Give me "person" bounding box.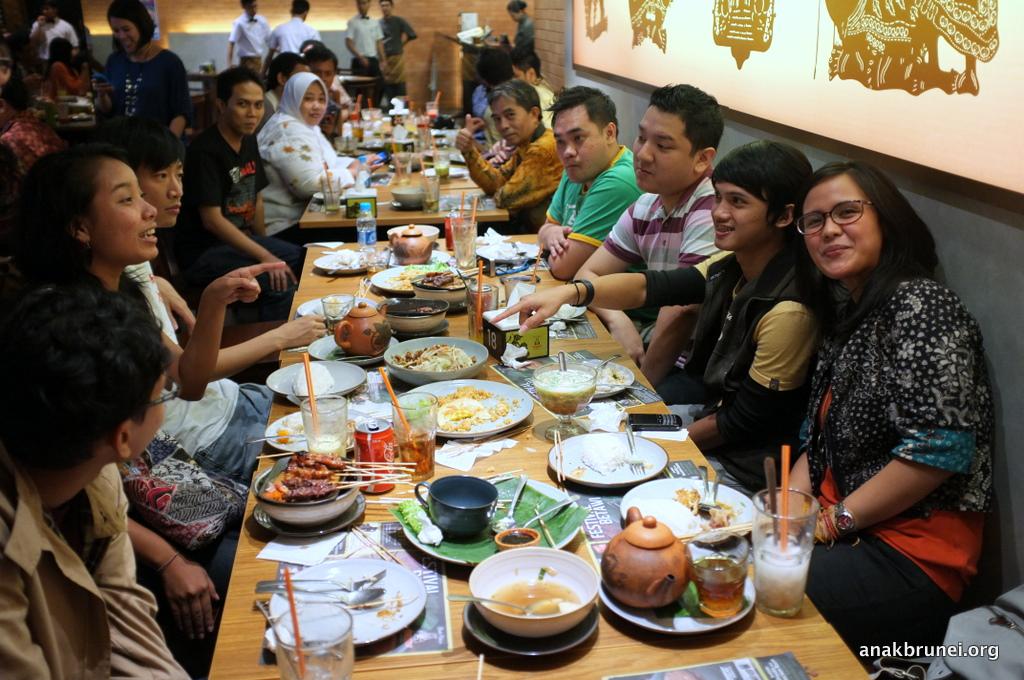
l=185, t=63, r=320, b=323.
